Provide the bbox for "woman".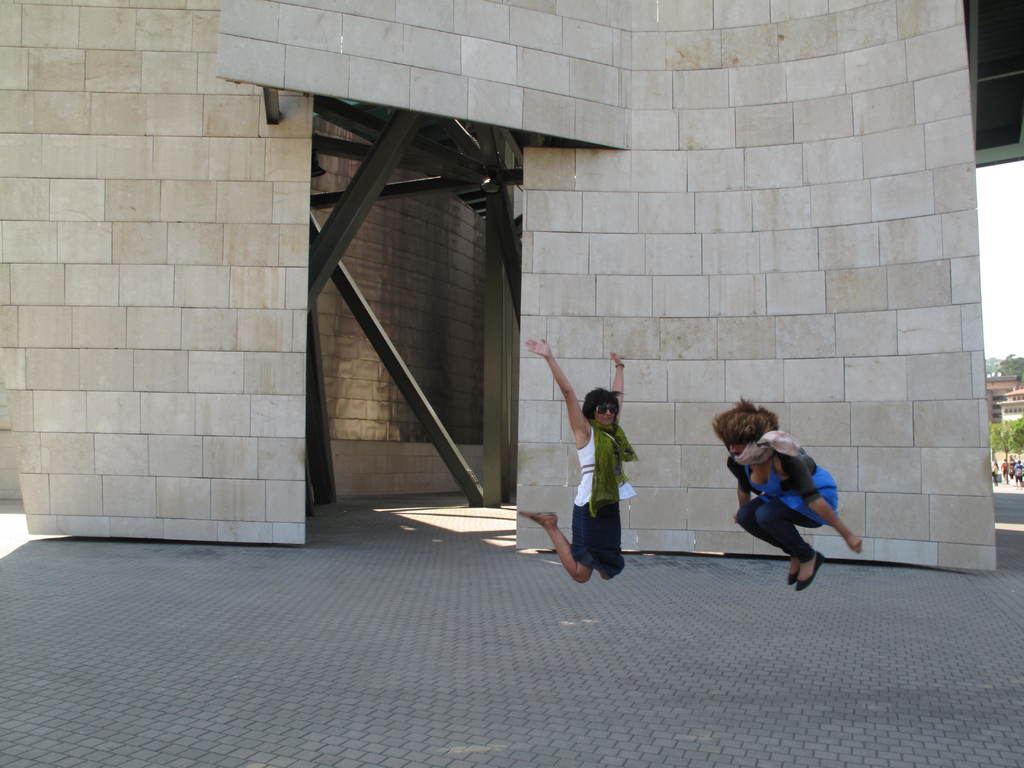
(710,406,861,593).
